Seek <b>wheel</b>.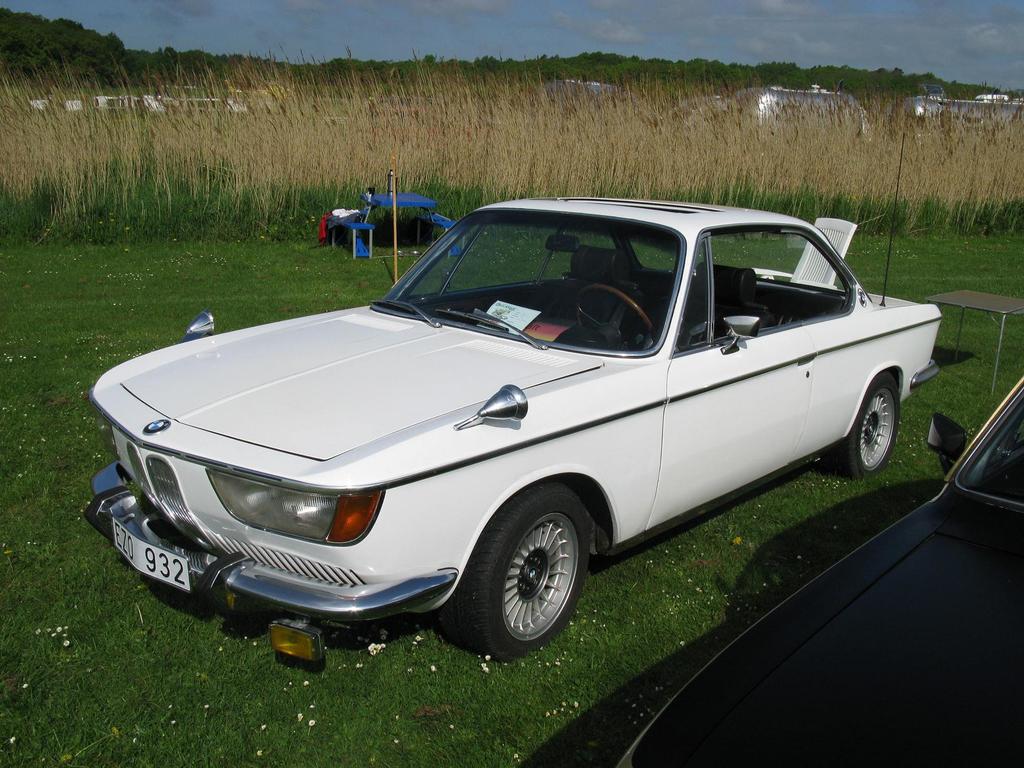
[458,485,593,670].
